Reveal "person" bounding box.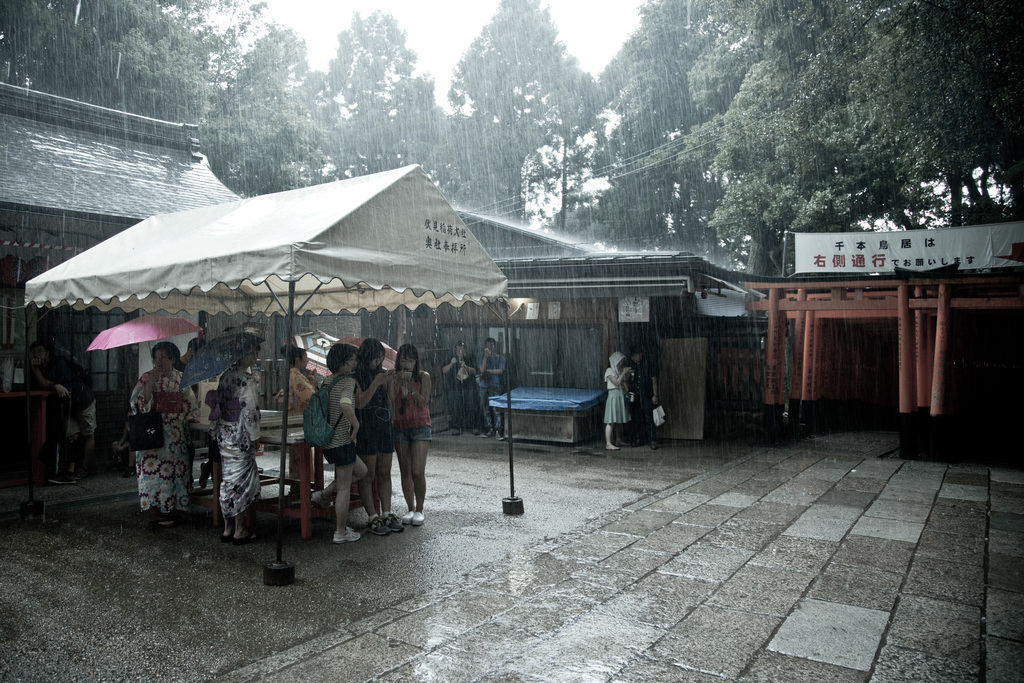
Revealed: 605, 343, 635, 459.
